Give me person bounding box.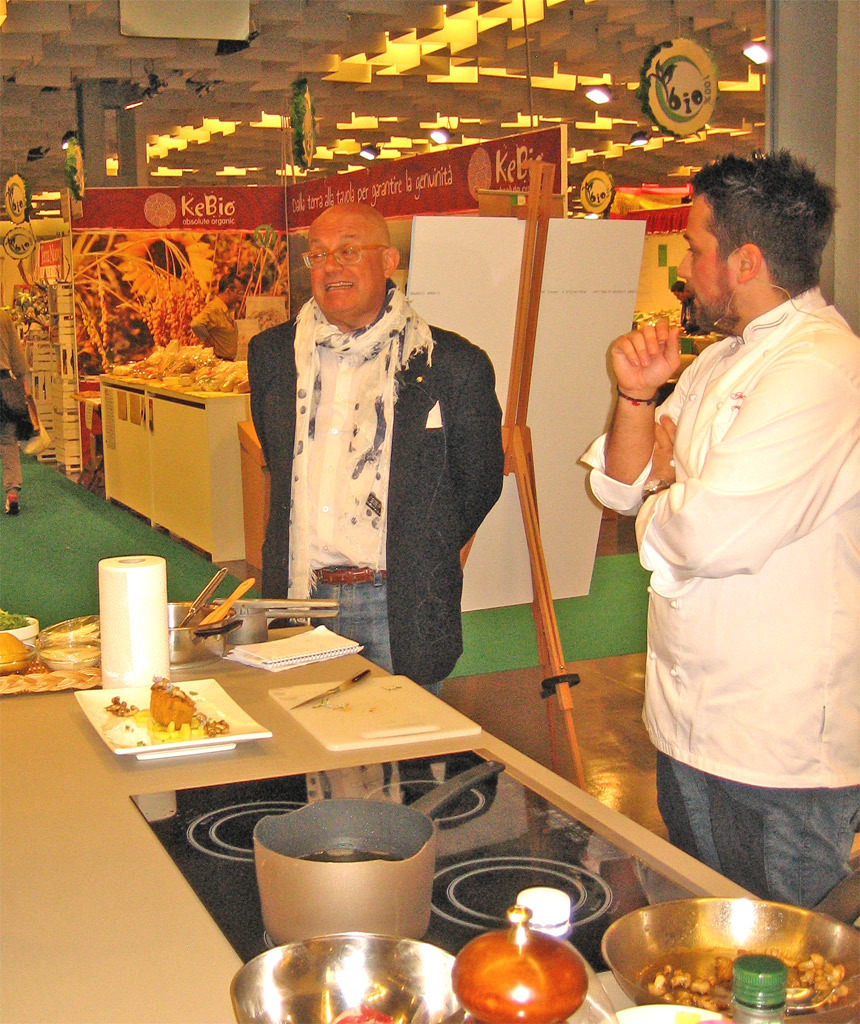
[243, 205, 506, 696].
